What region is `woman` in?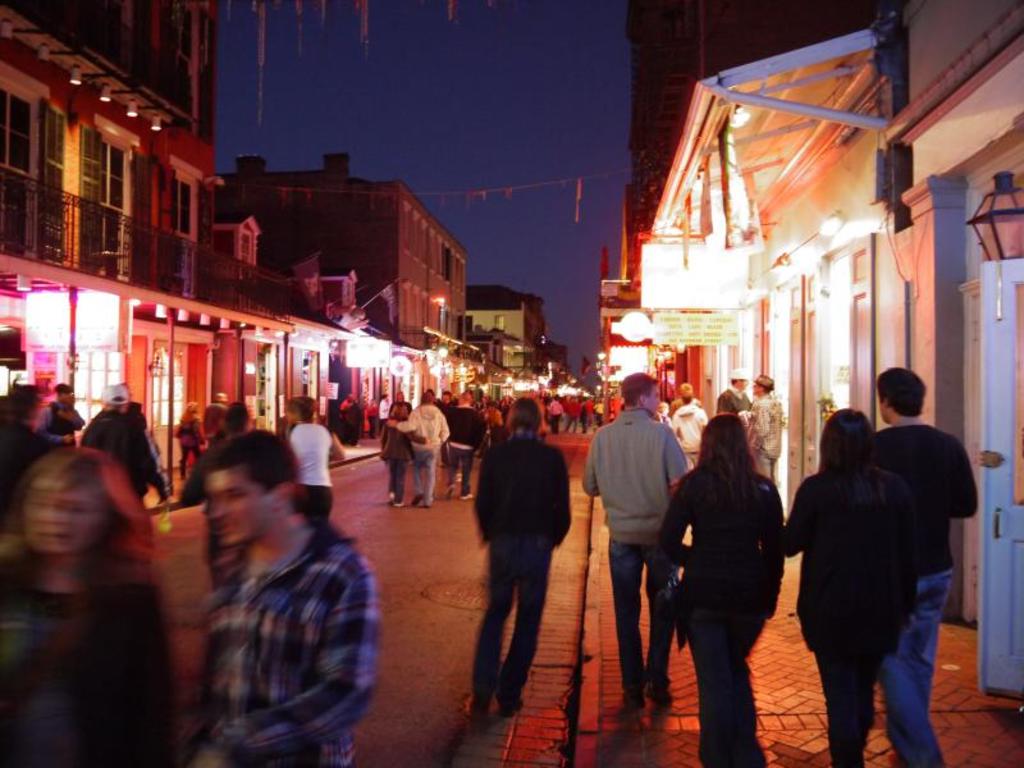
BBox(662, 407, 781, 767).
